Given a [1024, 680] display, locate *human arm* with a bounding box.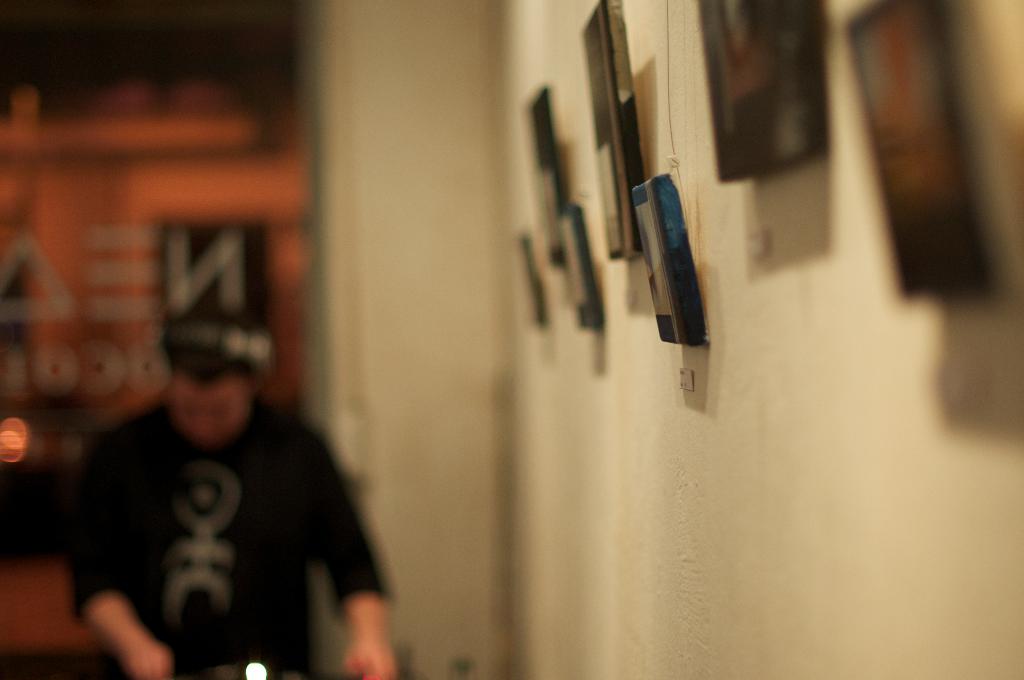
Located: {"left": 56, "top": 429, "right": 182, "bottom": 679}.
